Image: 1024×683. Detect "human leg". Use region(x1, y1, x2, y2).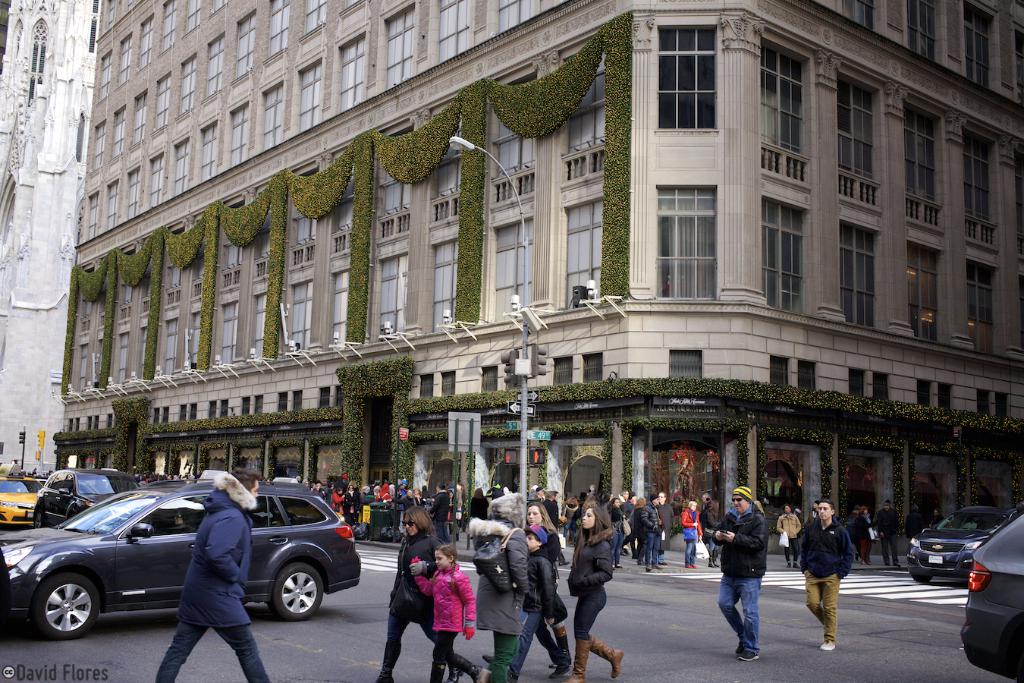
region(807, 571, 827, 625).
